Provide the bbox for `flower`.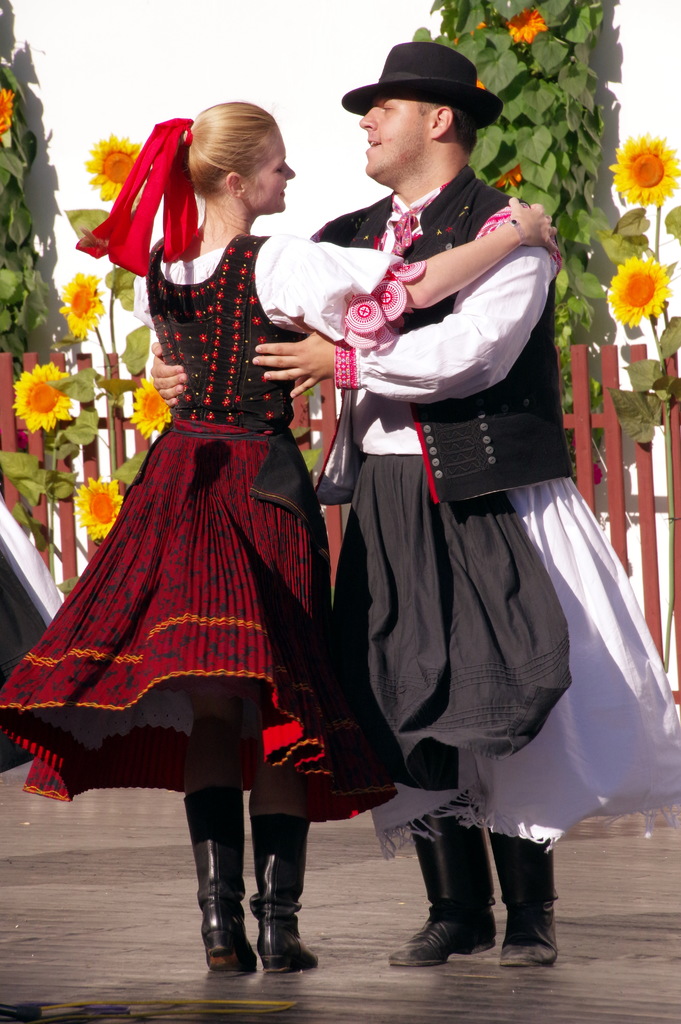
[left=57, top=269, right=106, bottom=335].
